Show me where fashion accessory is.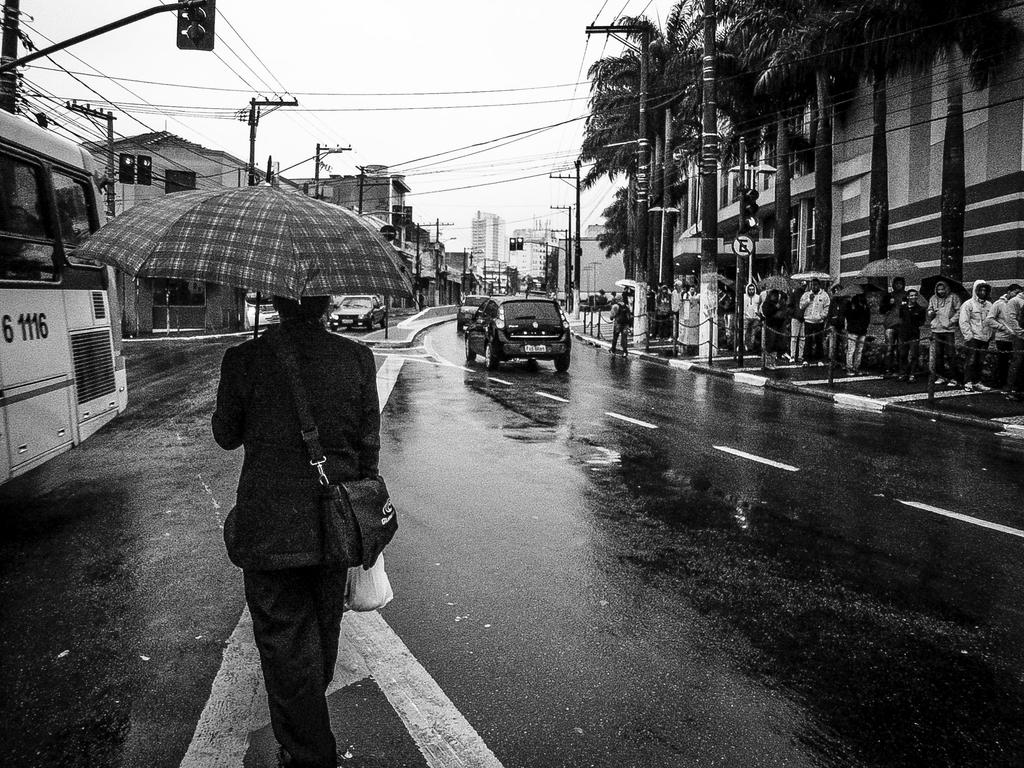
fashion accessory is at <region>259, 324, 401, 570</region>.
